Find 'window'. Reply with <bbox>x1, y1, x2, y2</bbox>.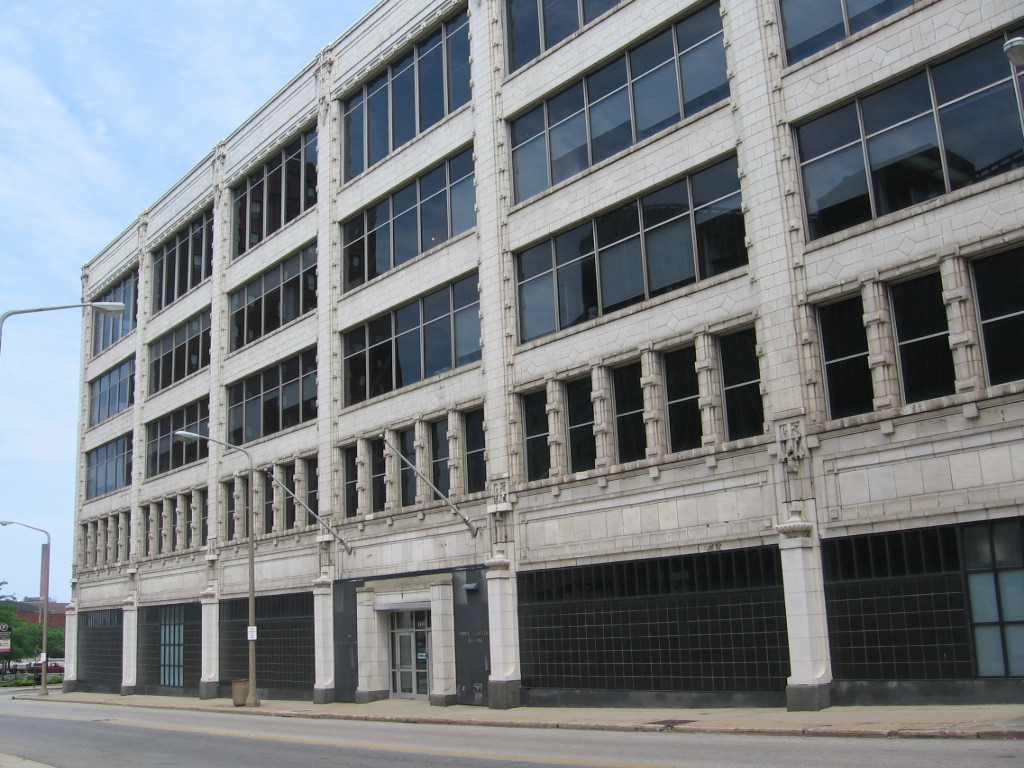
<bbox>343, 449, 358, 519</bbox>.
